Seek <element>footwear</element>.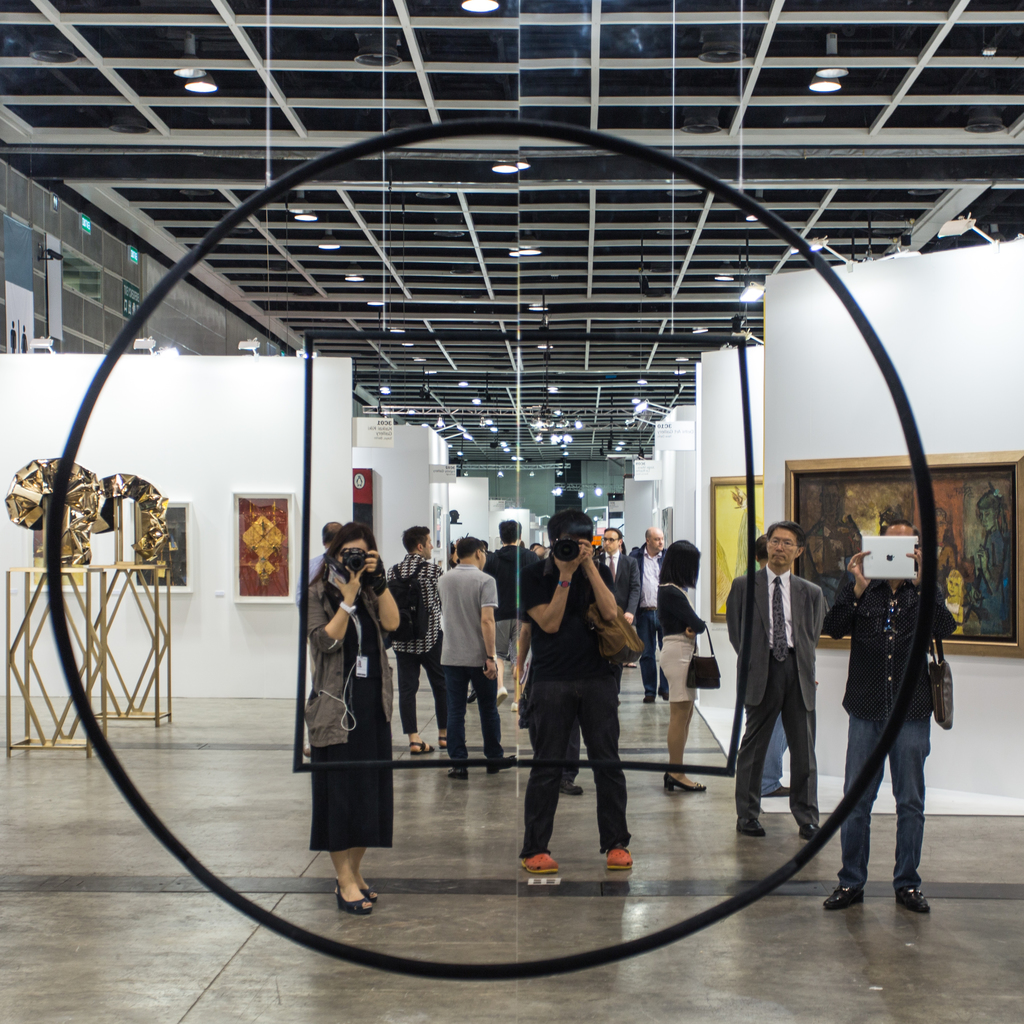
{"left": 799, "top": 820, "right": 818, "bottom": 841}.
